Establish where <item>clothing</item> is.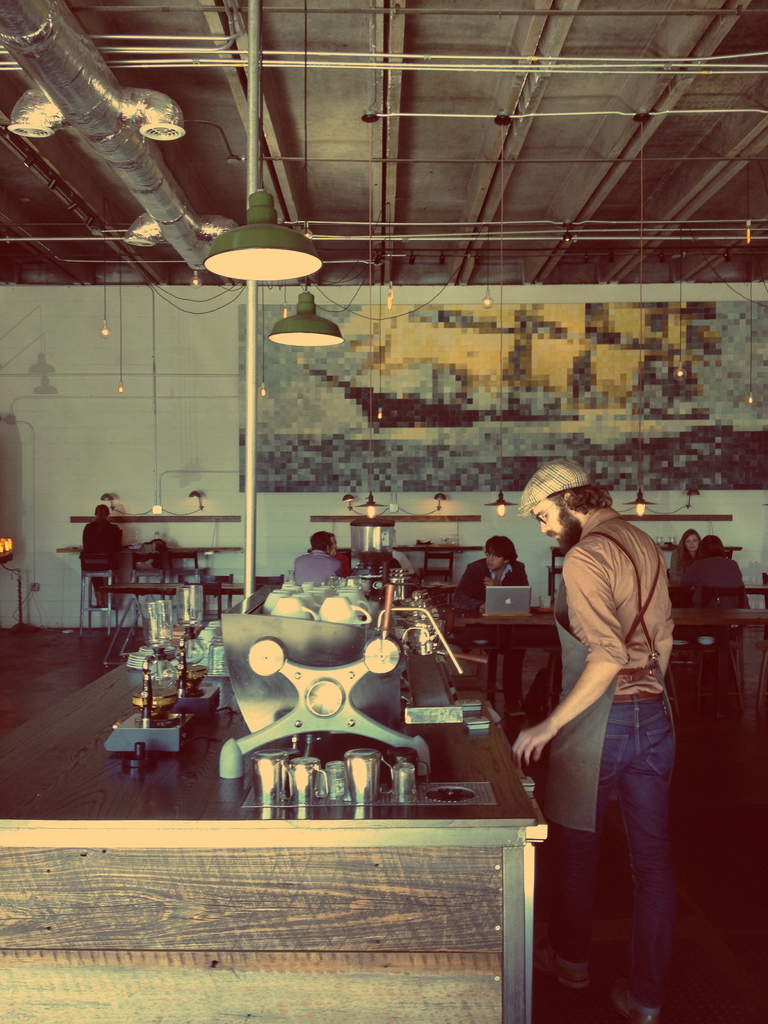
Established at bbox=(294, 547, 336, 594).
